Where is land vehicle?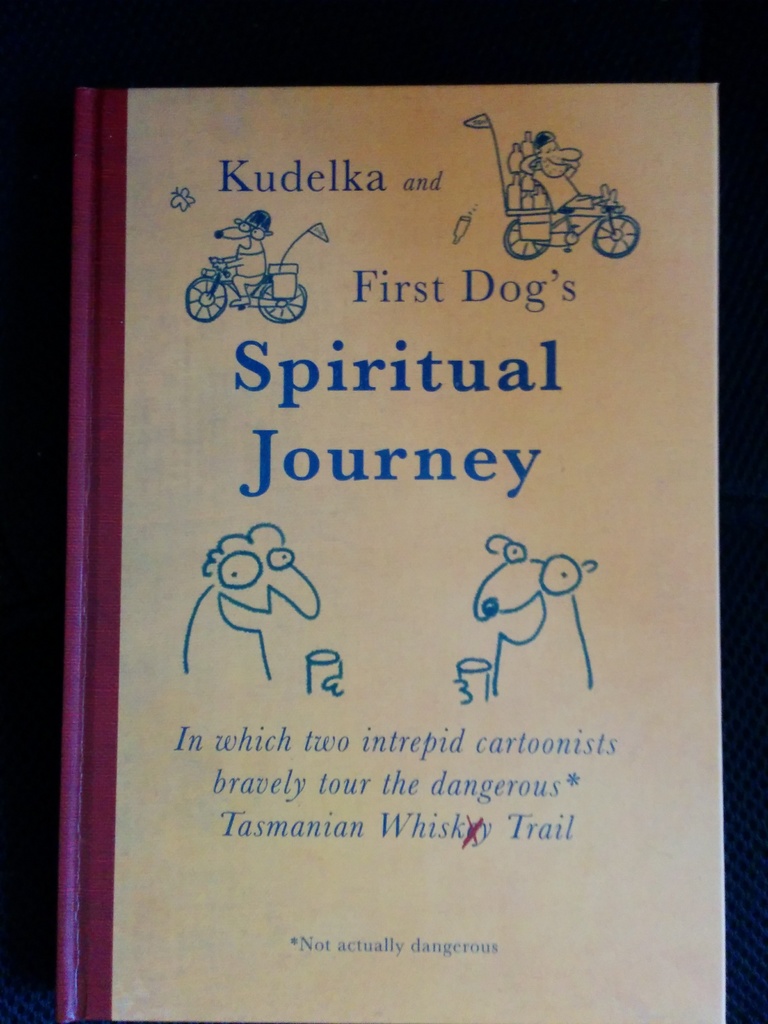
[186,257,308,319].
